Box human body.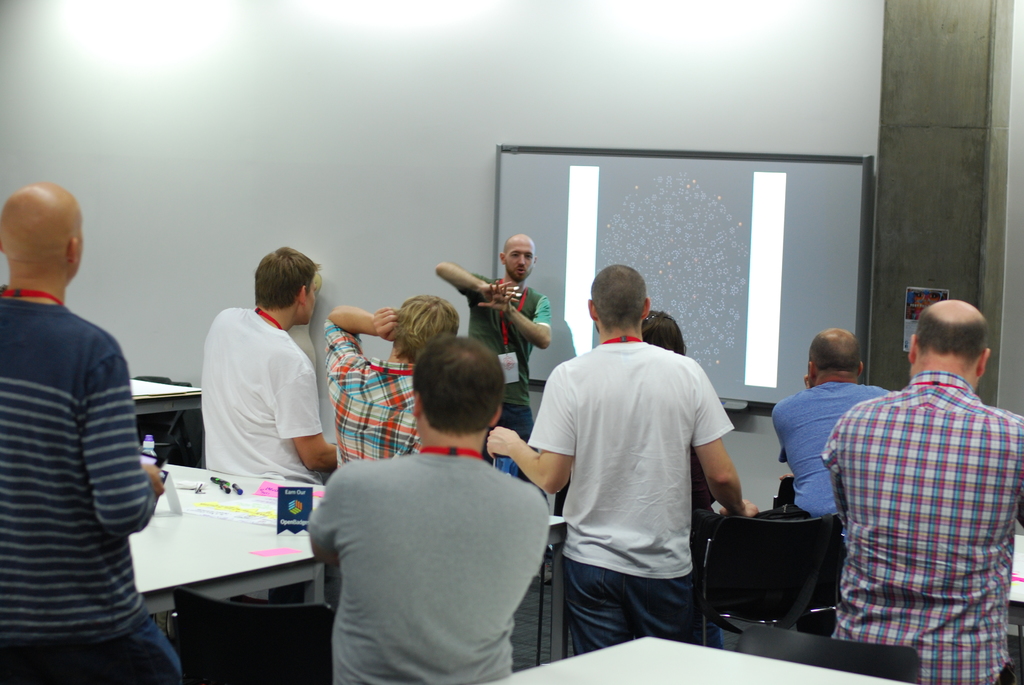
l=764, t=327, r=909, b=558.
